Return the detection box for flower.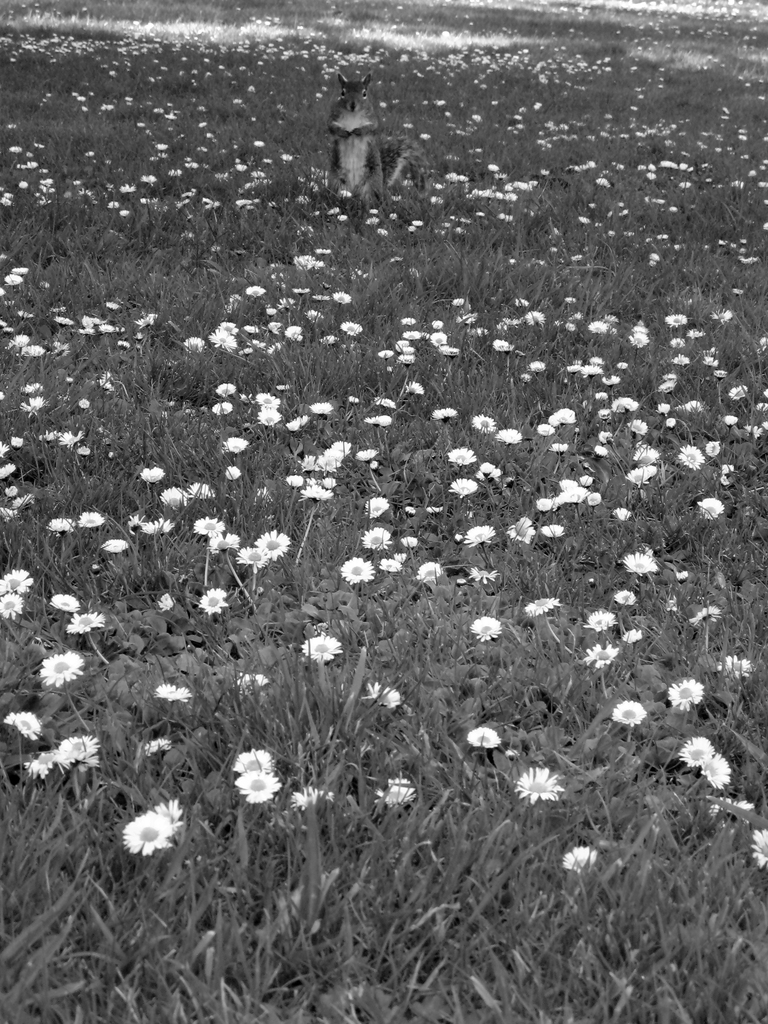
x1=78, y1=512, x2=104, y2=531.
